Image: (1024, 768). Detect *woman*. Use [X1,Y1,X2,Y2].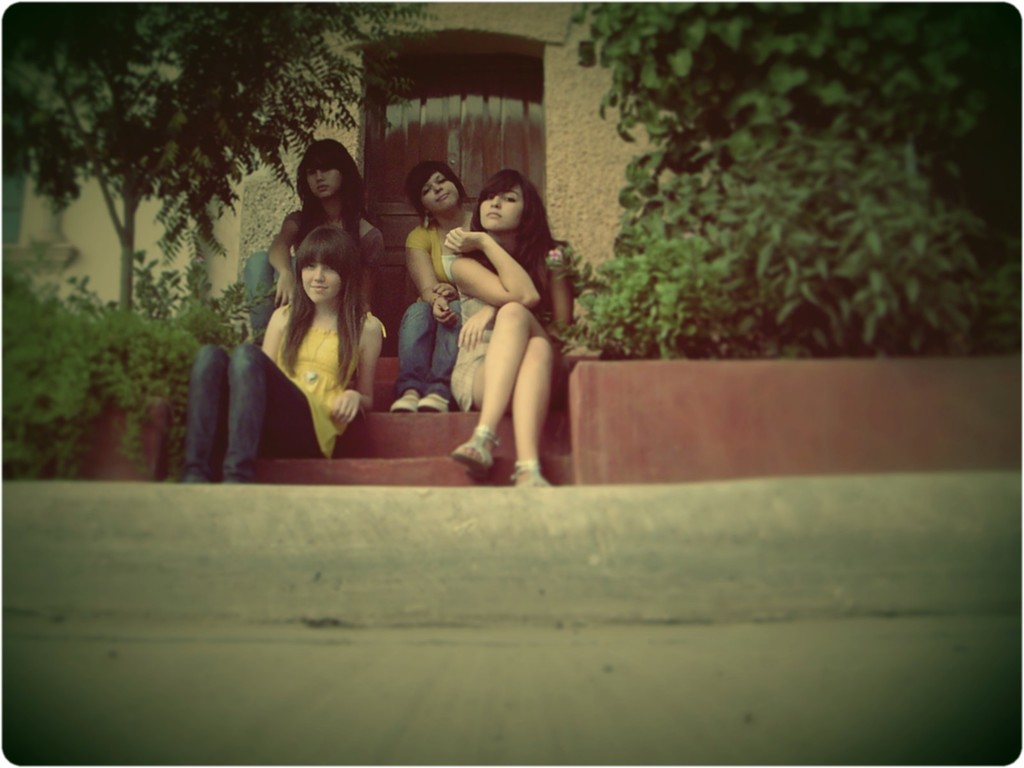
[181,225,388,490].
